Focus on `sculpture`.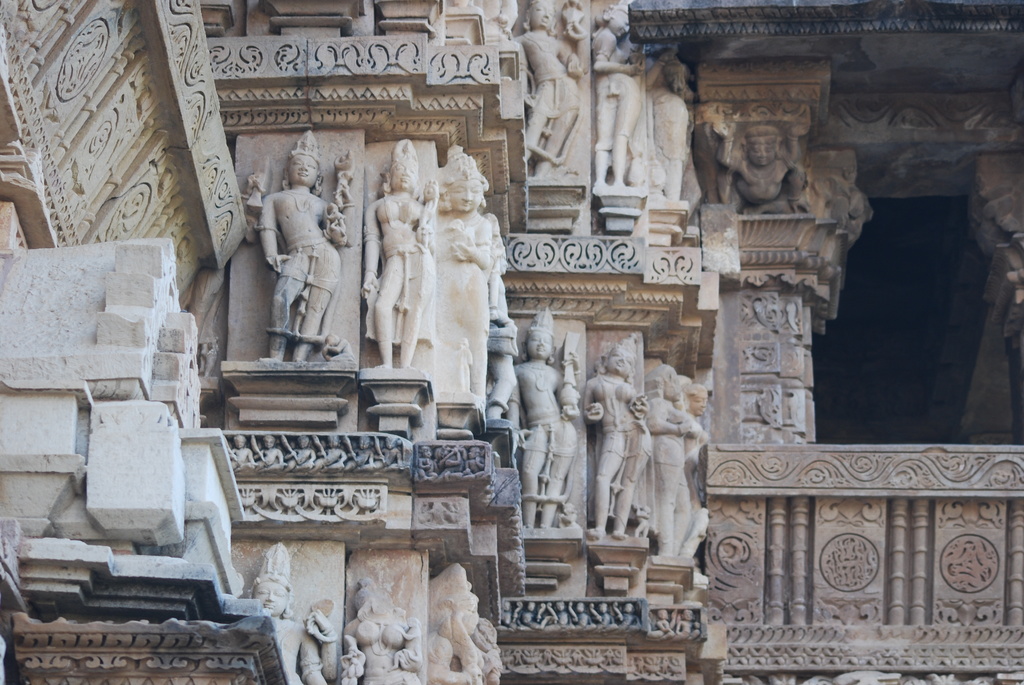
Focused at [left=486, top=298, right=519, bottom=436].
